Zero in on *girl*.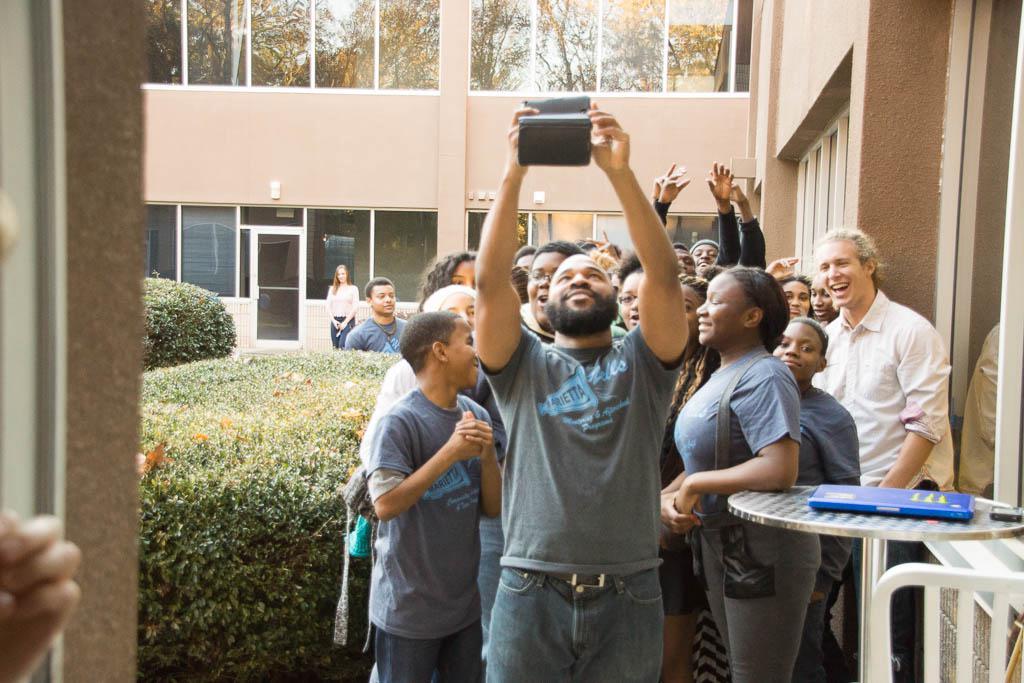
Zeroed in: (x1=773, y1=311, x2=855, y2=682).
